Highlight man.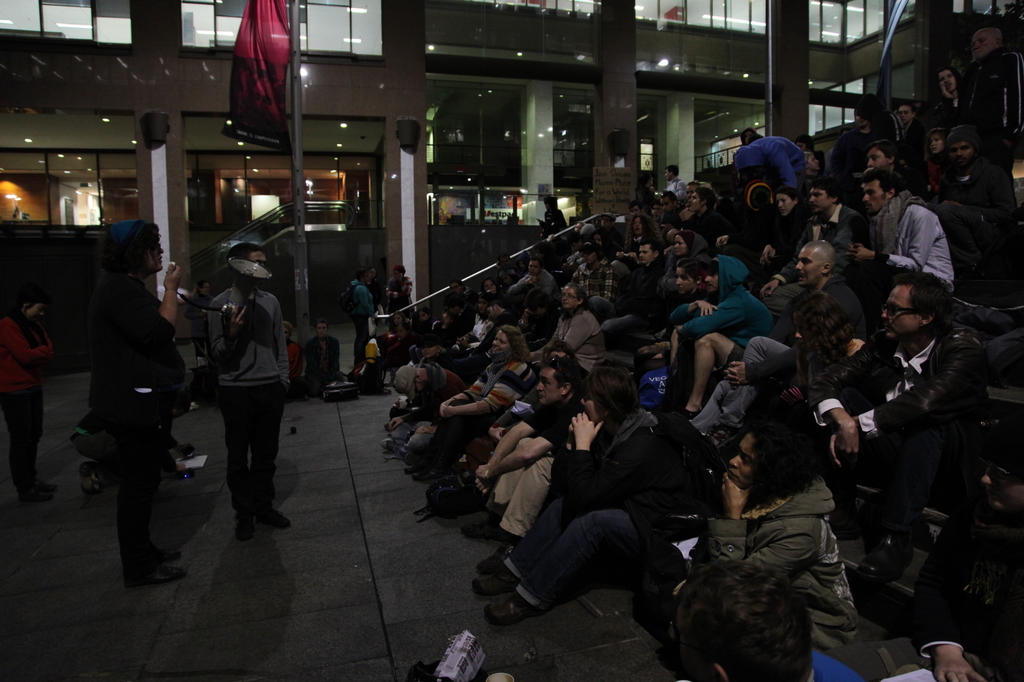
Highlighted region: (x1=803, y1=269, x2=997, y2=586).
